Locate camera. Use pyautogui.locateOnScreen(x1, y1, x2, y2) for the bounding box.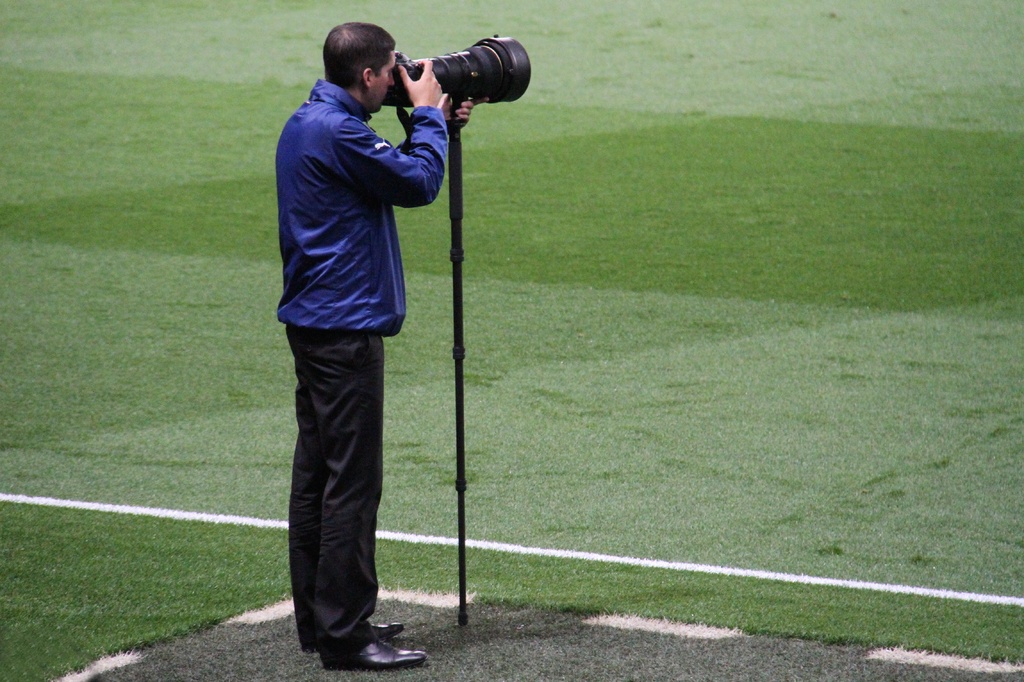
pyautogui.locateOnScreen(390, 14, 541, 115).
